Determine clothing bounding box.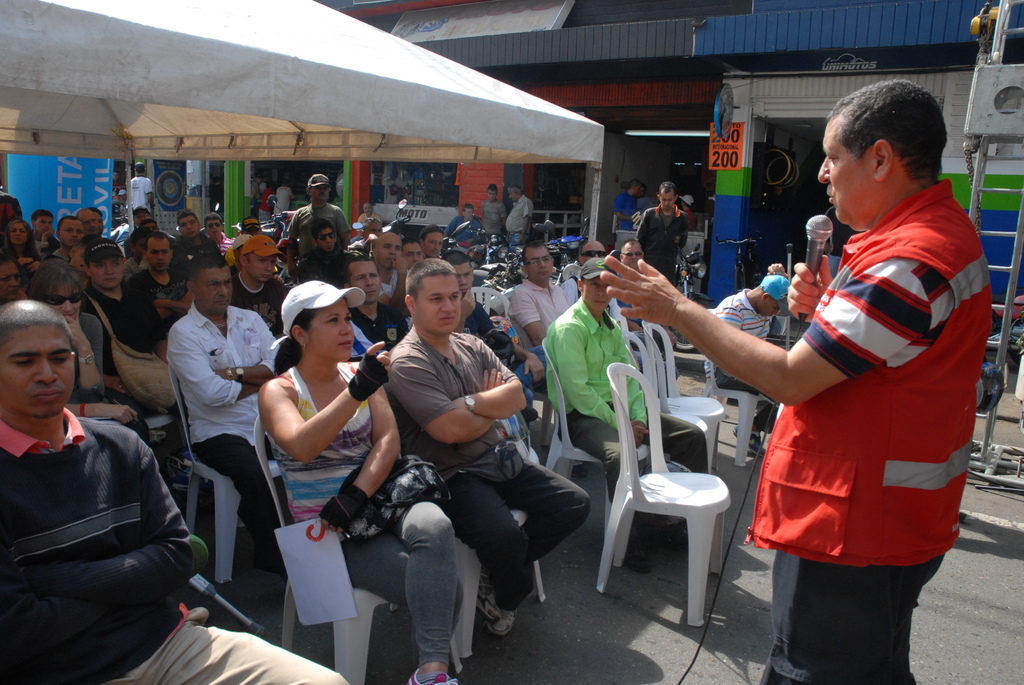
Determined: (295,246,349,295).
